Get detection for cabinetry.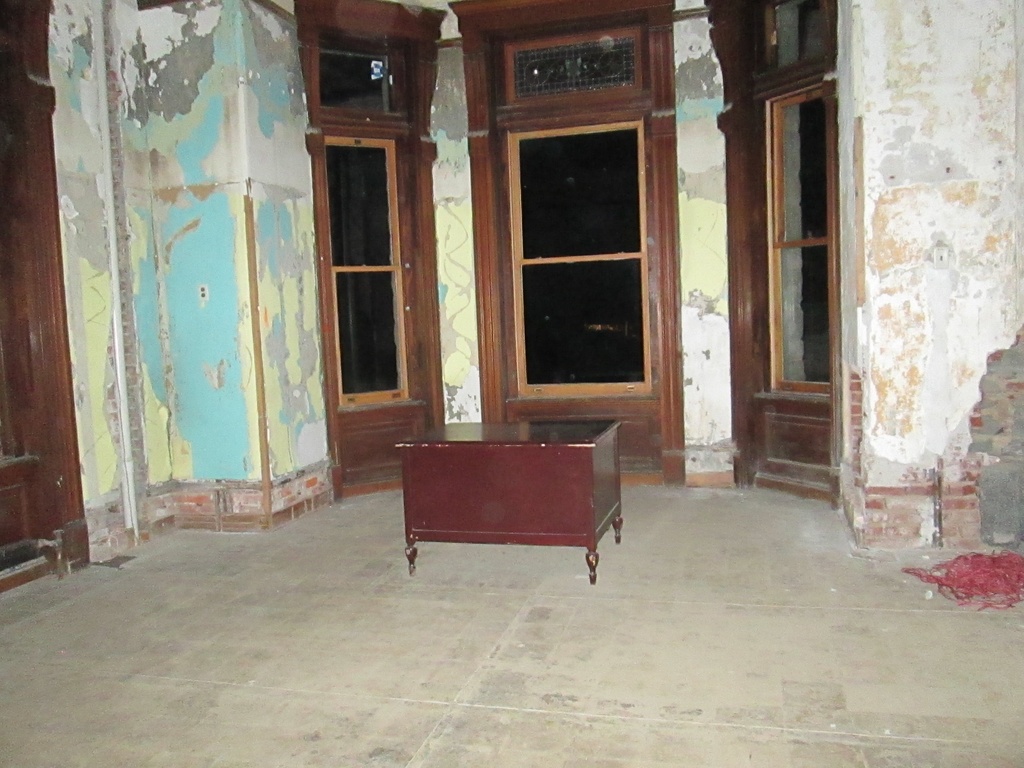
Detection: (301, 4, 448, 507).
